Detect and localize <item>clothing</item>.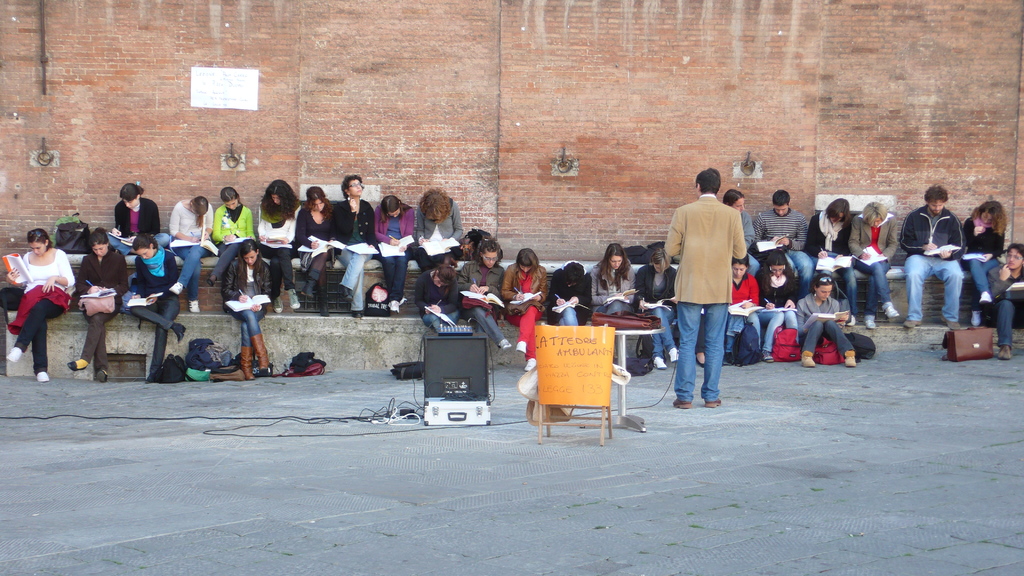
Localized at (959, 214, 1006, 292).
